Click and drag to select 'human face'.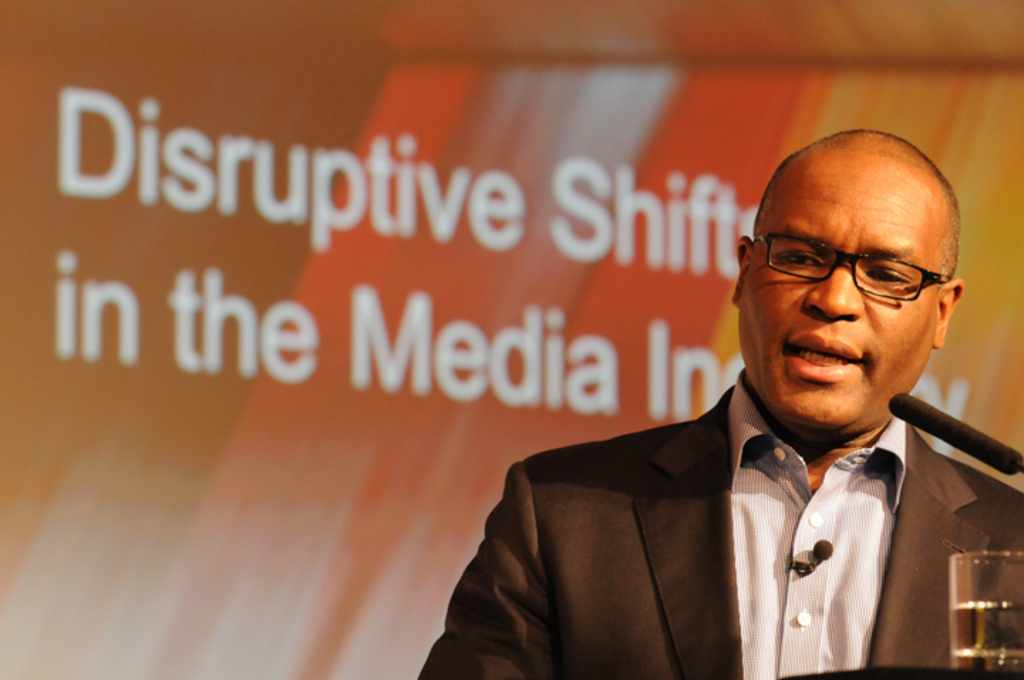
Selection: box=[742, 154, 939, 424].
